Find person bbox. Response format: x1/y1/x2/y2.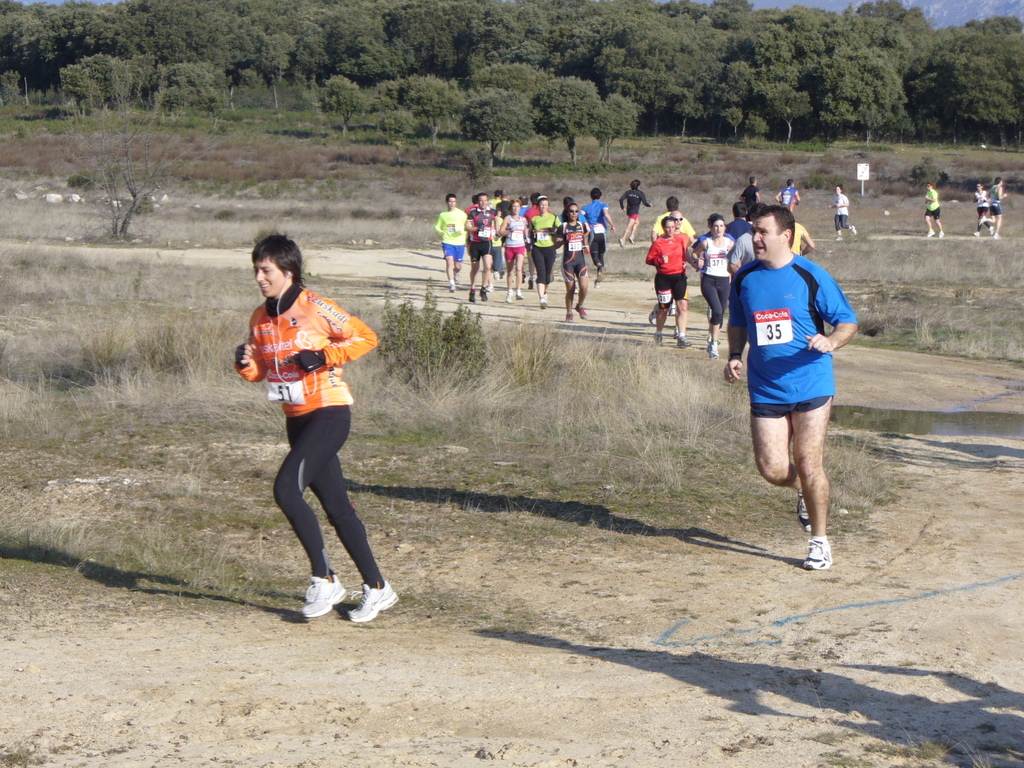
532/200/557/294.
